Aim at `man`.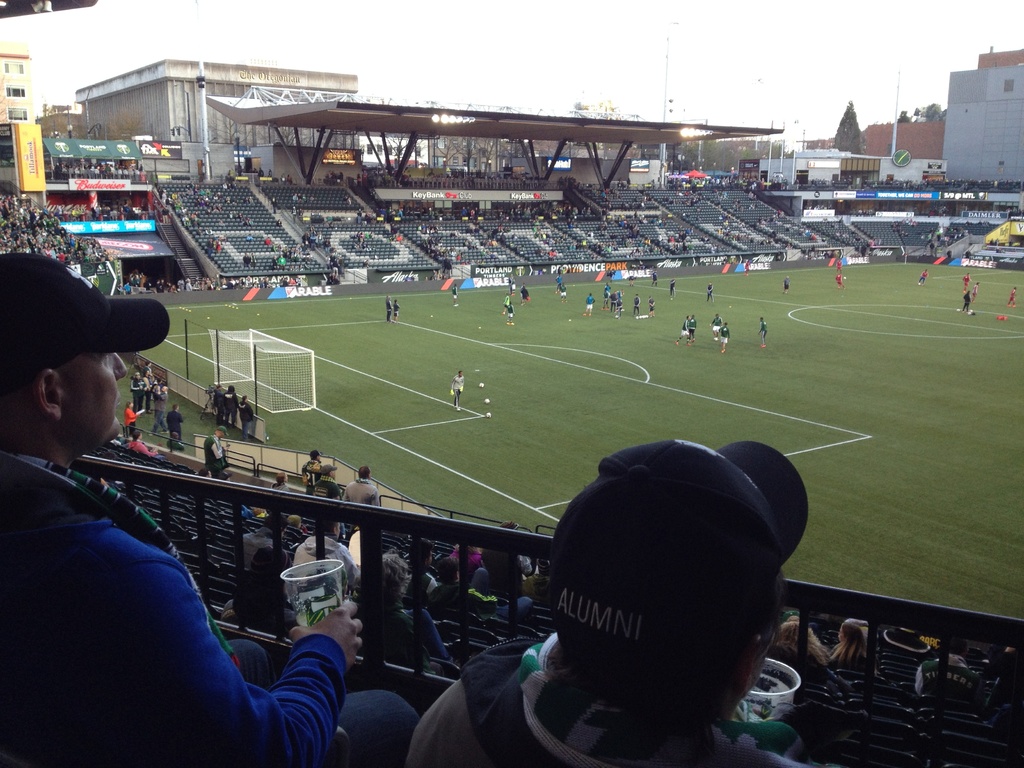
Aimed at <box>559,282,568,298</box>.
